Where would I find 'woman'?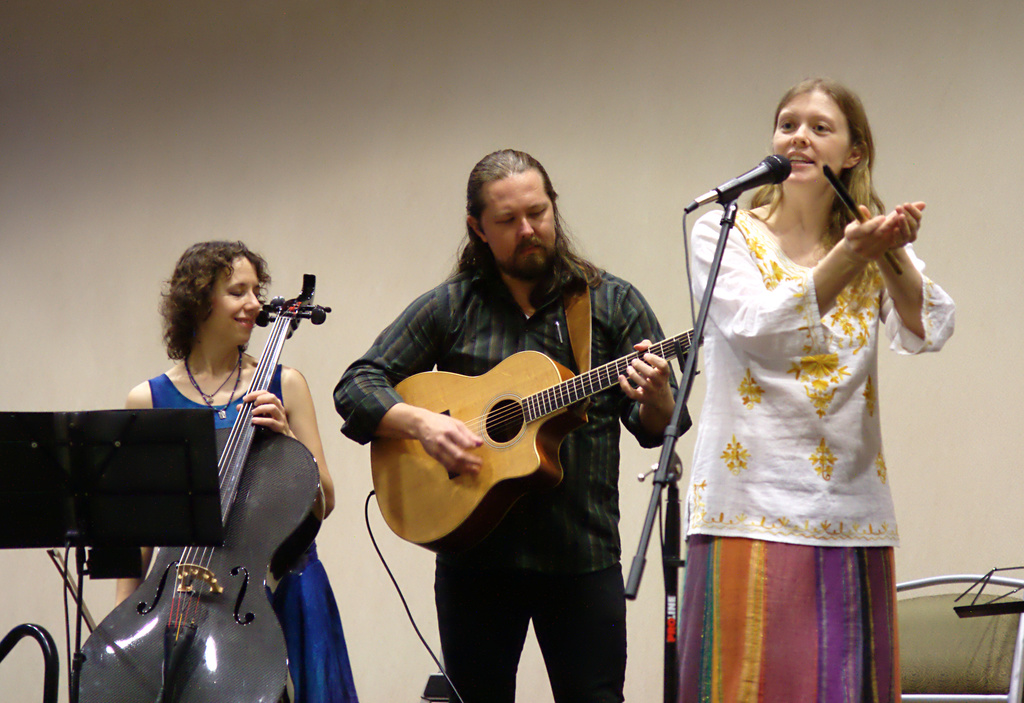
At [x1=118, y1=239, x2=360, y2=702].
